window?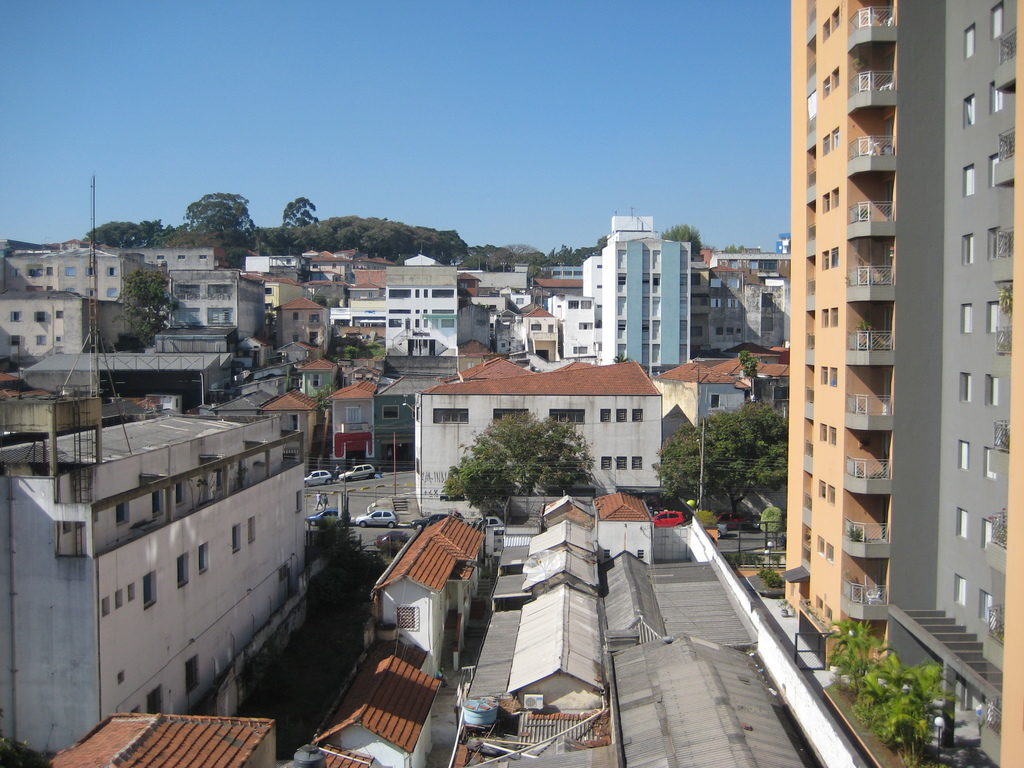
locate(978, 586, 994, 625)
